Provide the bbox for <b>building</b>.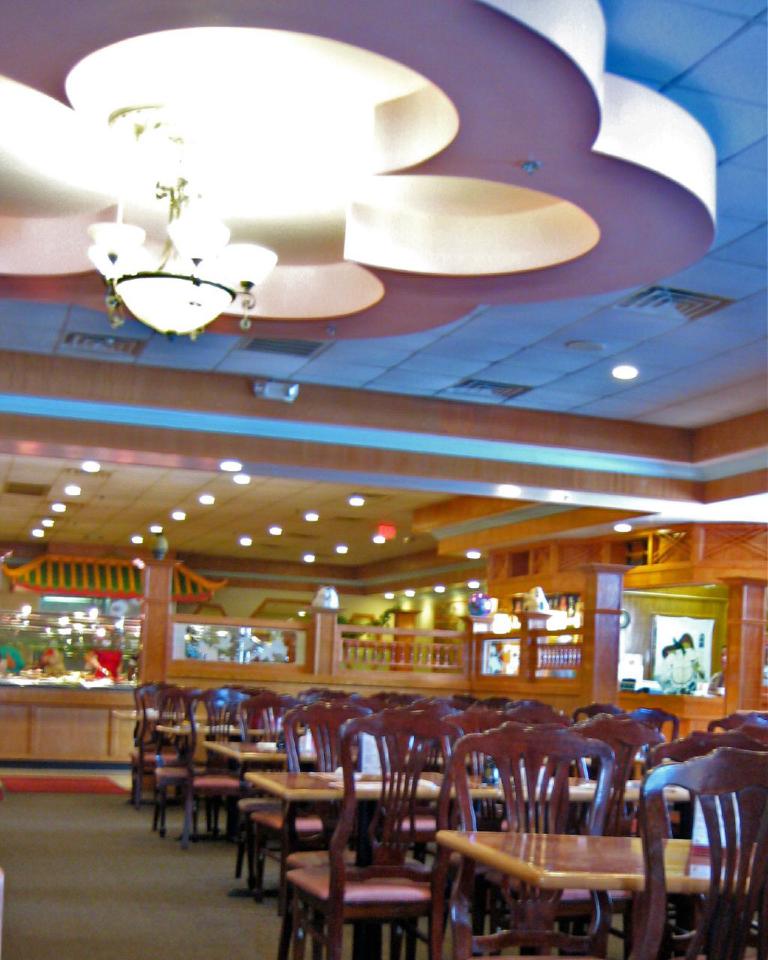
bbox(0, 0, 767, 959).
